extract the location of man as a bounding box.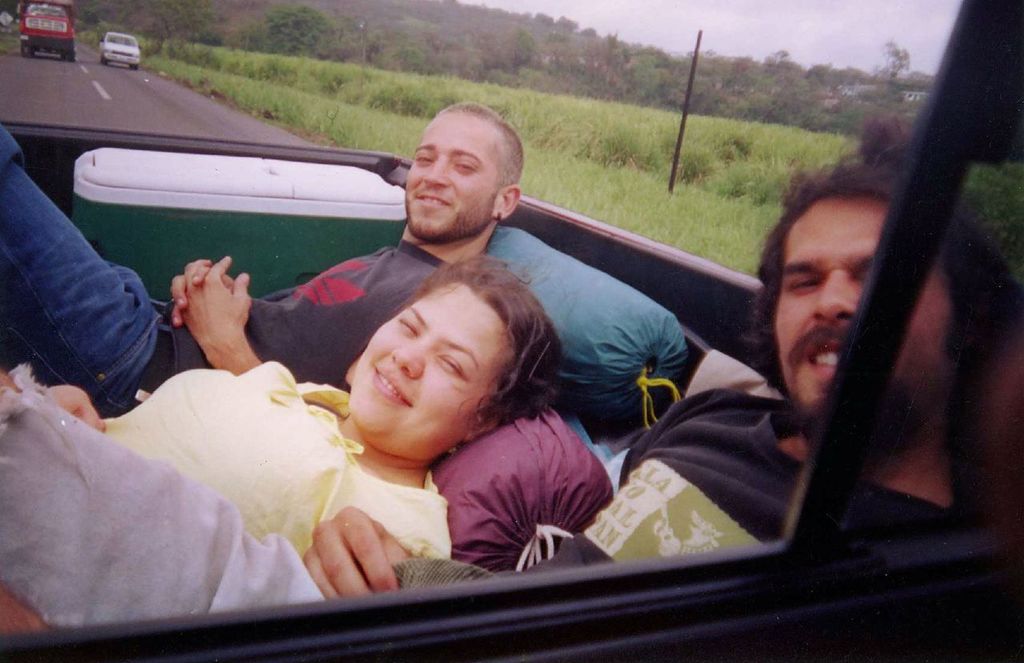
<region>0, 118, 1023, 642</region>.
